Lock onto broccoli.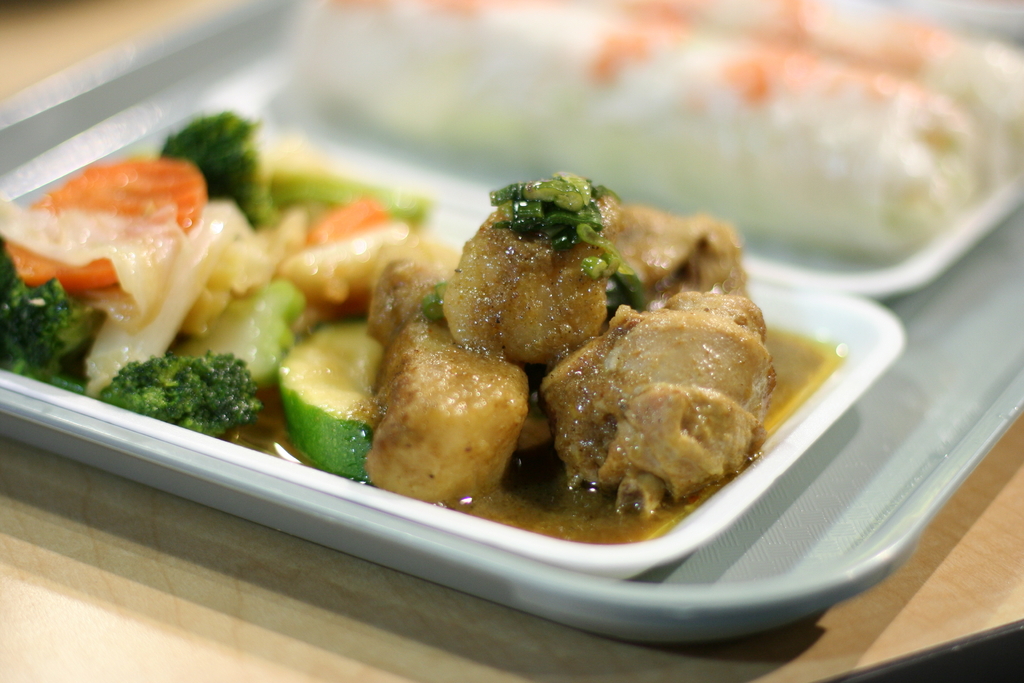
Locked: x1=154, y1=104, x2=279, y2=225.
